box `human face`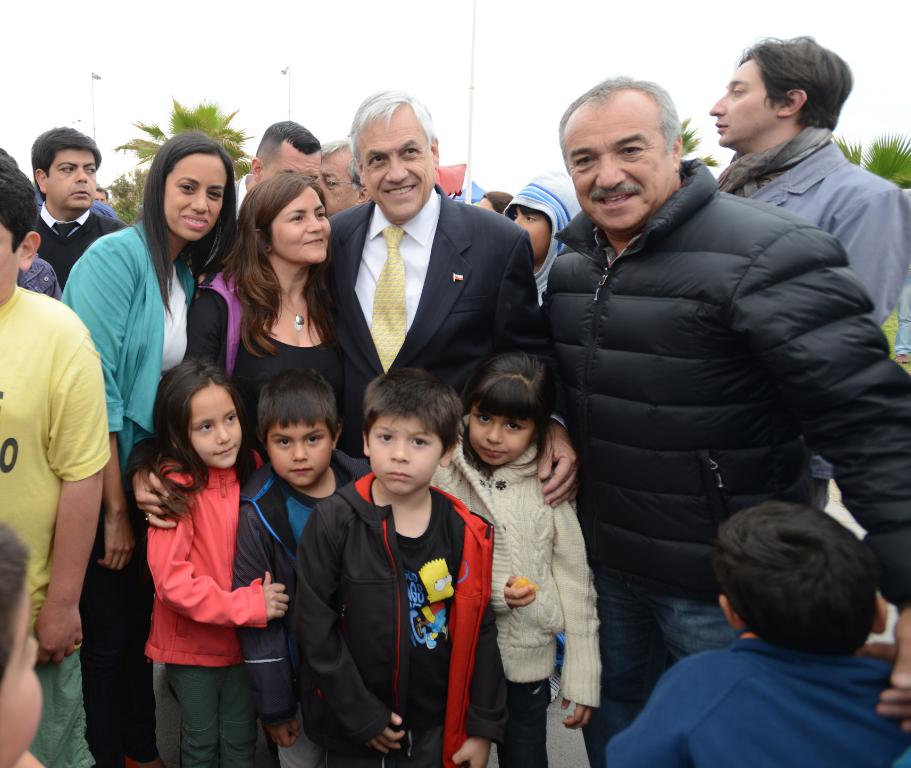
<bbox>359, 112, 436, 222</bbox>
